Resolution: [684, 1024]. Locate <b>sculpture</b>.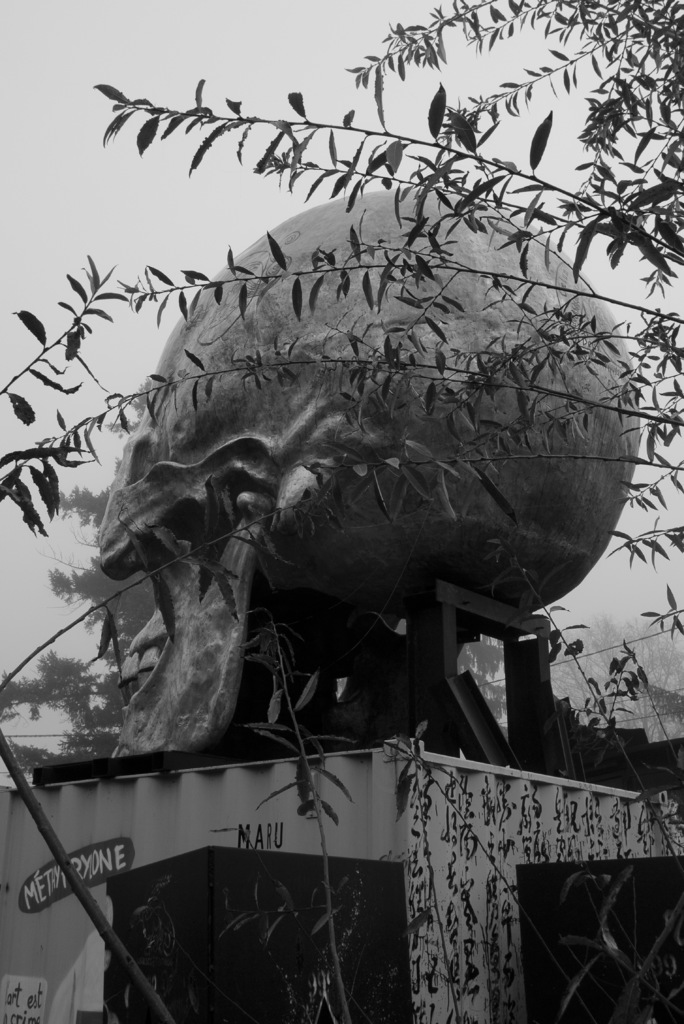
region(77, 185, 647, 772).
